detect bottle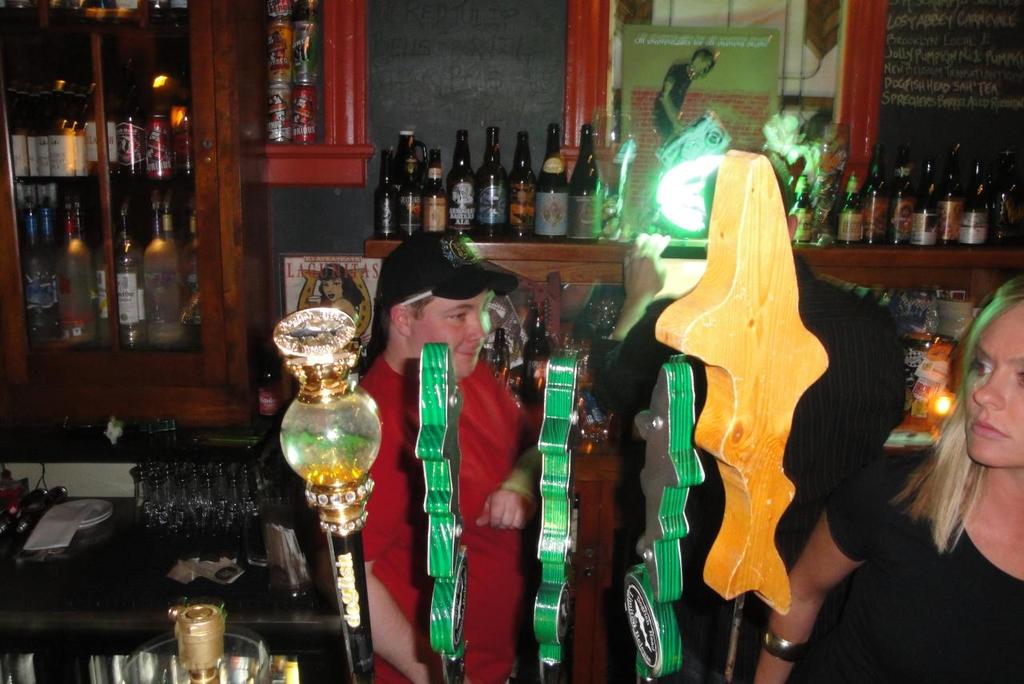
[left=57, top=203, right=101, bottom=348]
